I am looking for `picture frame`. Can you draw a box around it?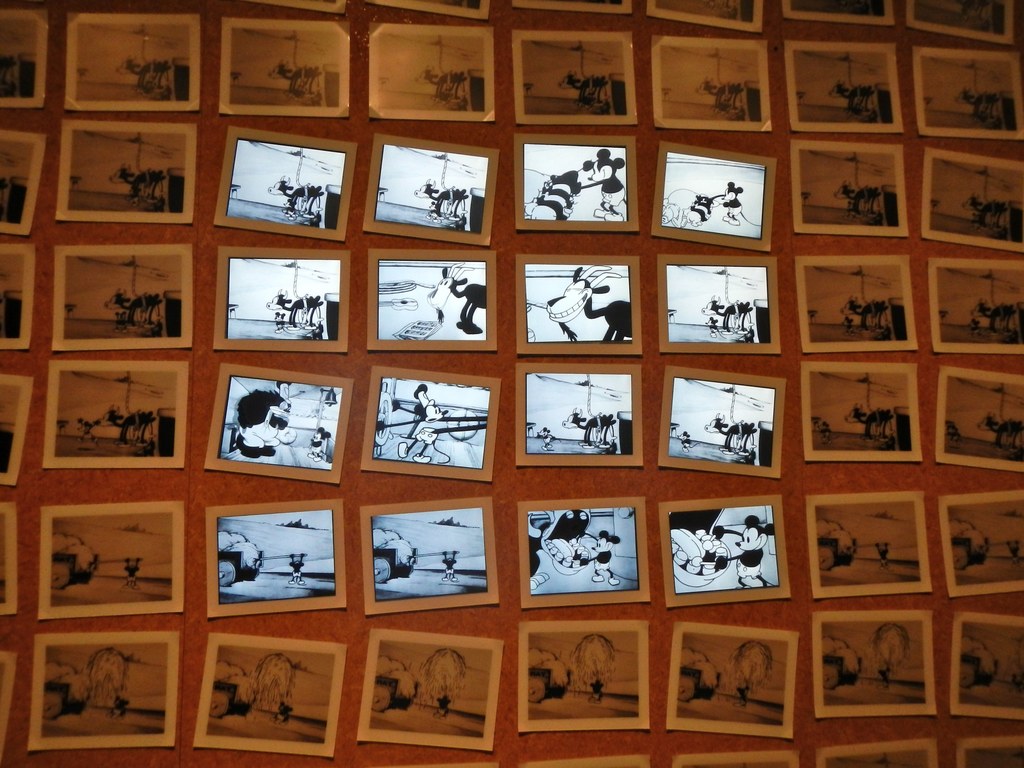
Sure, the bounding box is rect(799, 360, 921, 471).
